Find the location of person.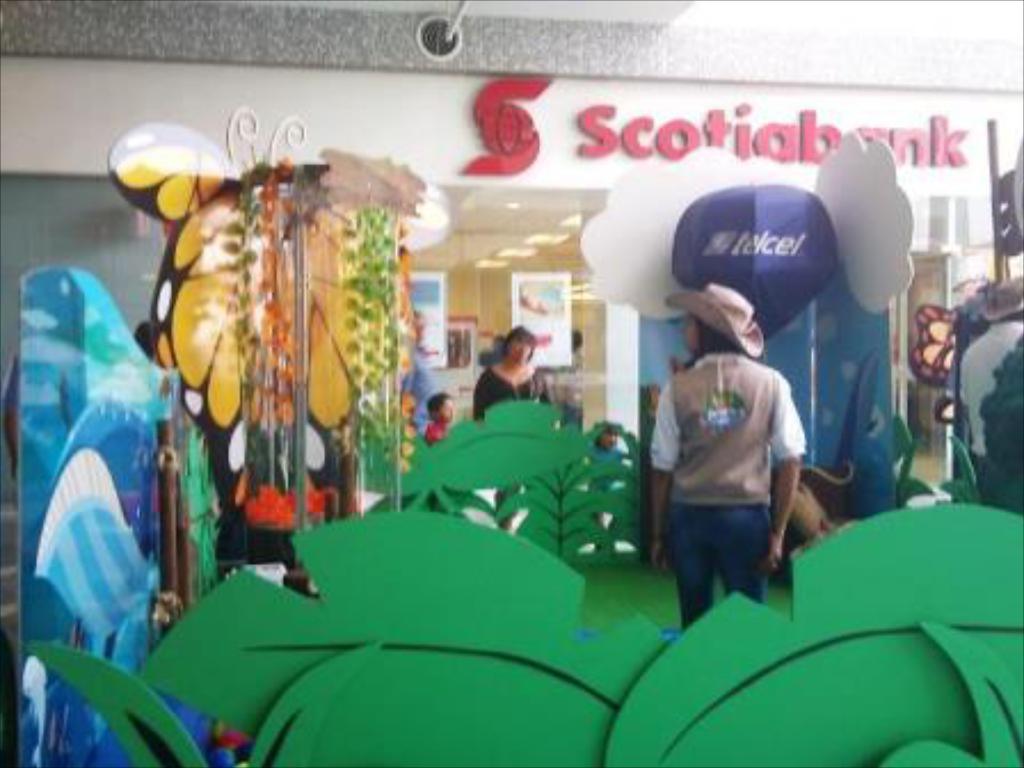
Location: BBox(962, 270, 1022, 514).
